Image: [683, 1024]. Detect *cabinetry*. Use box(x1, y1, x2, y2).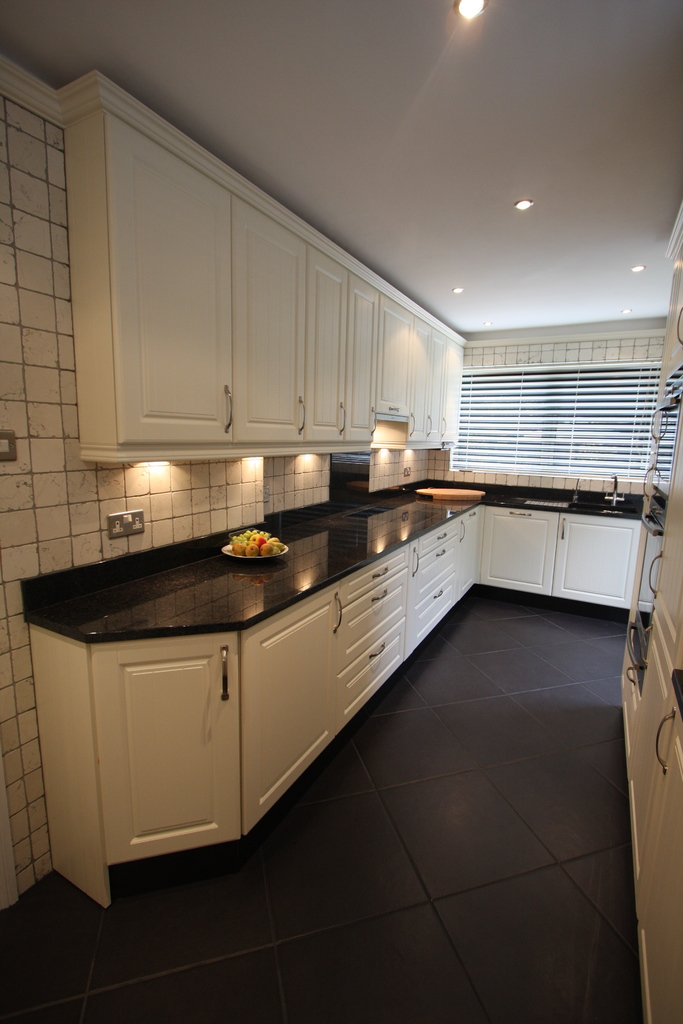
box(616, 236, 682, 1023).
